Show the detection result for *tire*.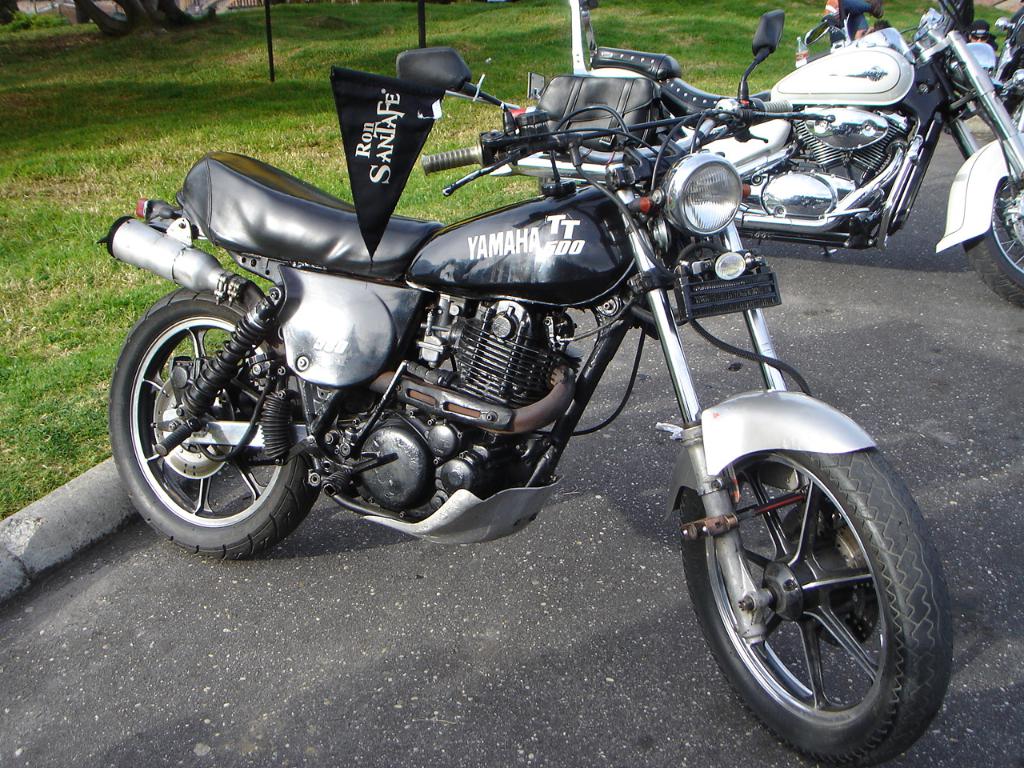
Rect(958, 180, 1023, 306).
